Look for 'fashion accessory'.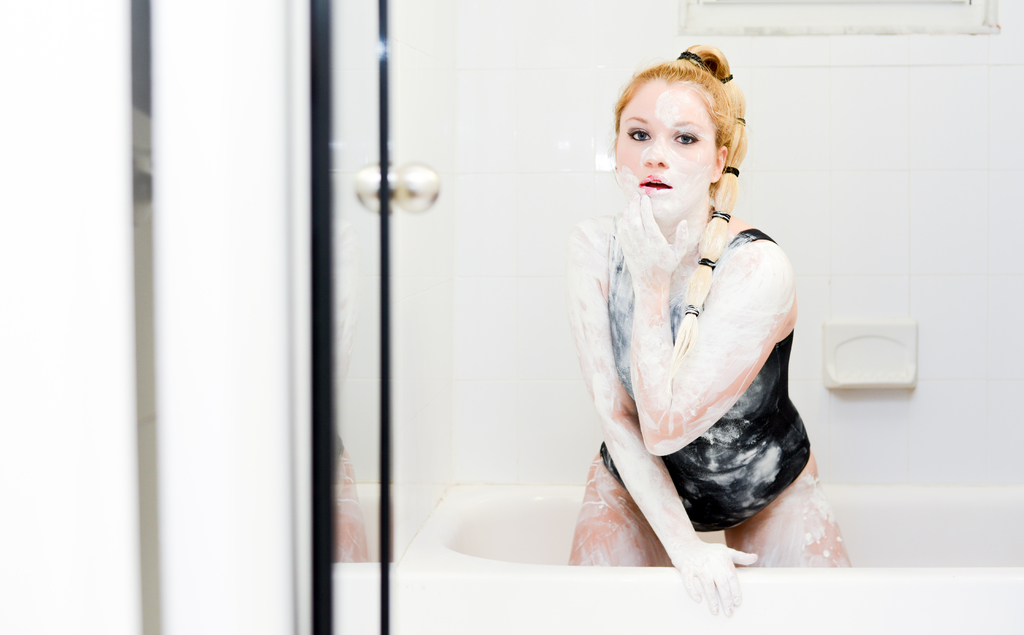
Found: box(723, 165, 739, 172).
